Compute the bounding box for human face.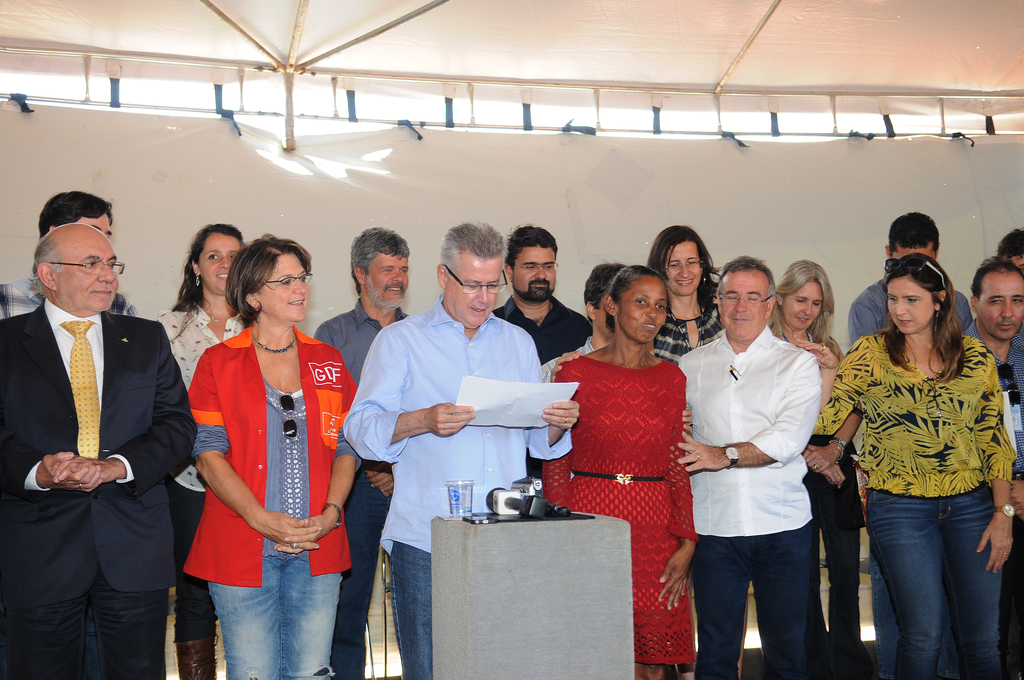
bbox(886, 275, 936, 334).
